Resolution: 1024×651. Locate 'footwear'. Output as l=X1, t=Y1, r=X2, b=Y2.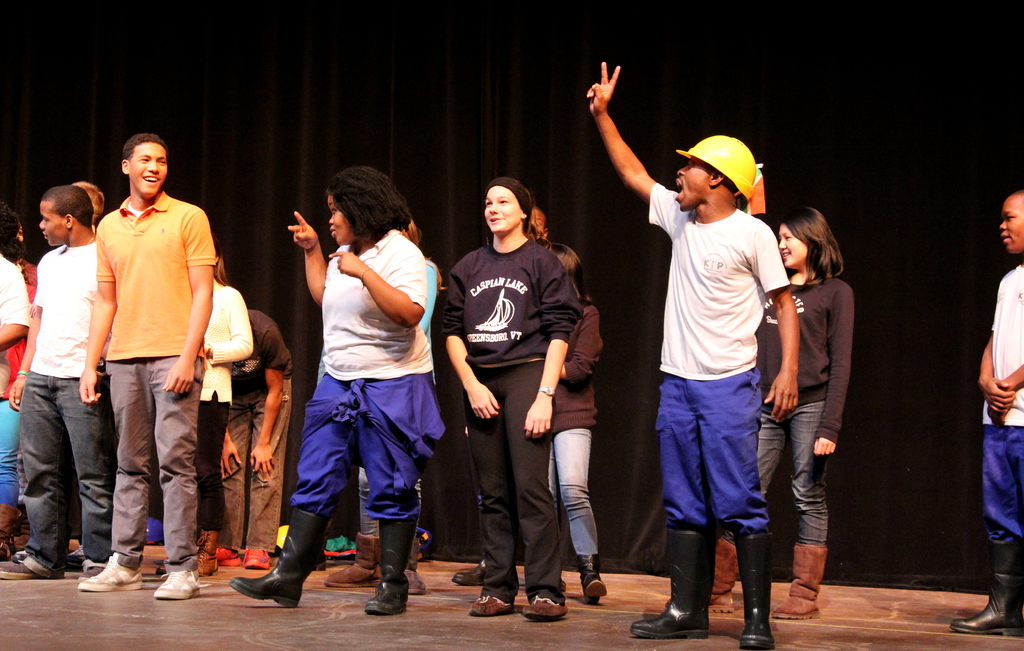
l=58, t=540, r=90, b=571.
